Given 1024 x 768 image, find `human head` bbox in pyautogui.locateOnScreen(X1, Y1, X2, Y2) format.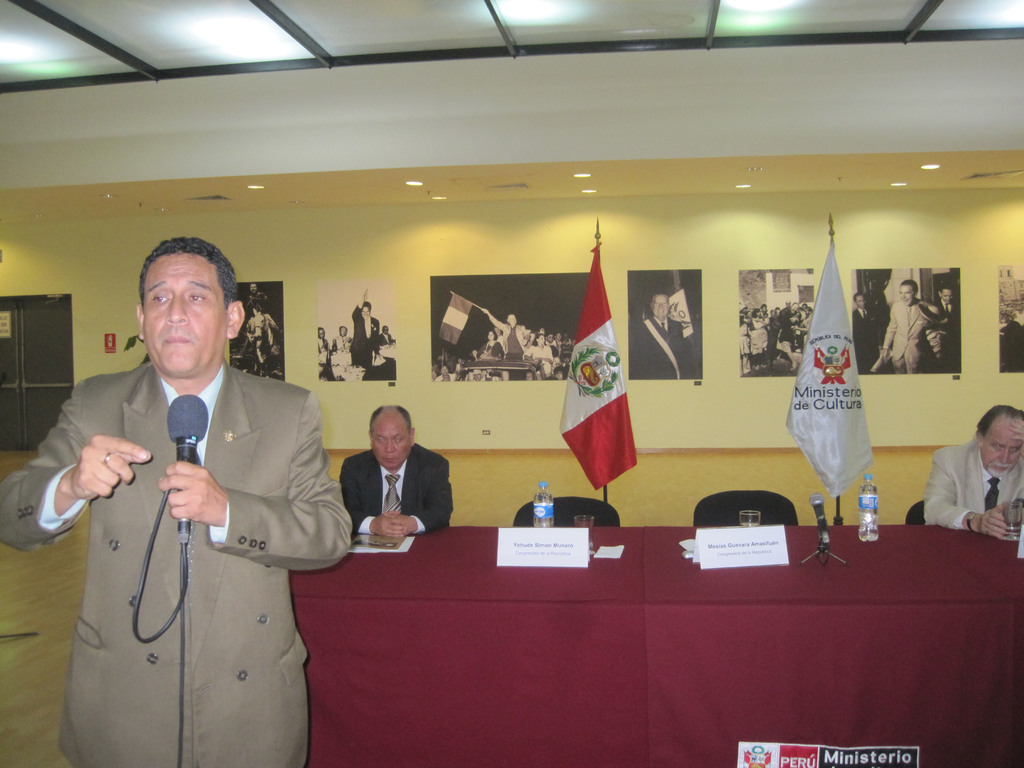
pyautogui.locateOnScreen(365, 303, 371, 319).
